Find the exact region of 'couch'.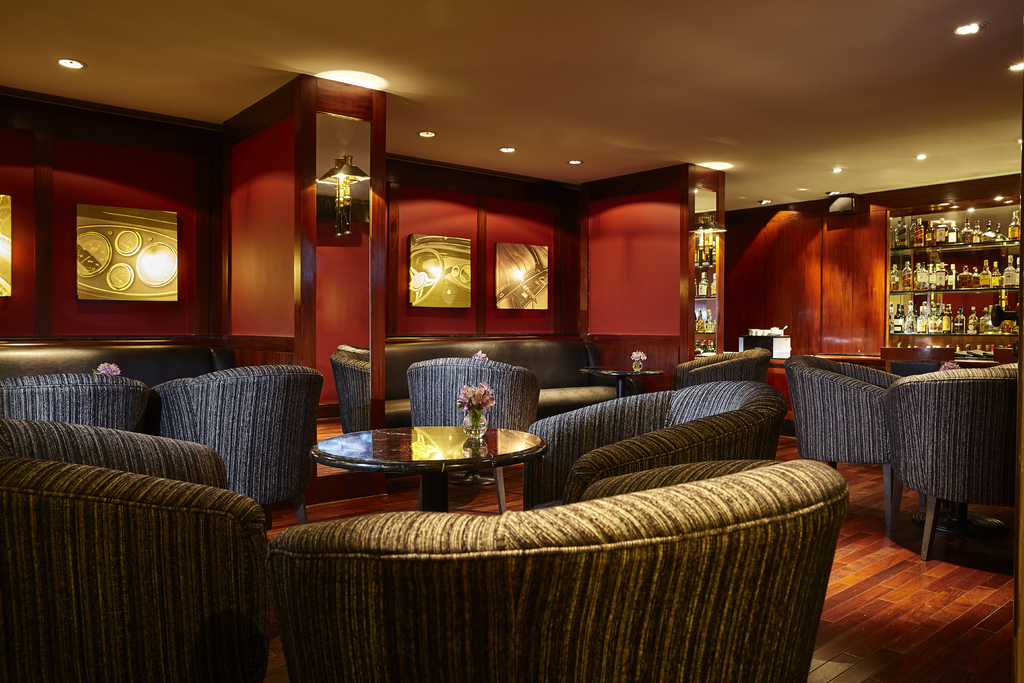
Exact region: 332:350:370:432.
